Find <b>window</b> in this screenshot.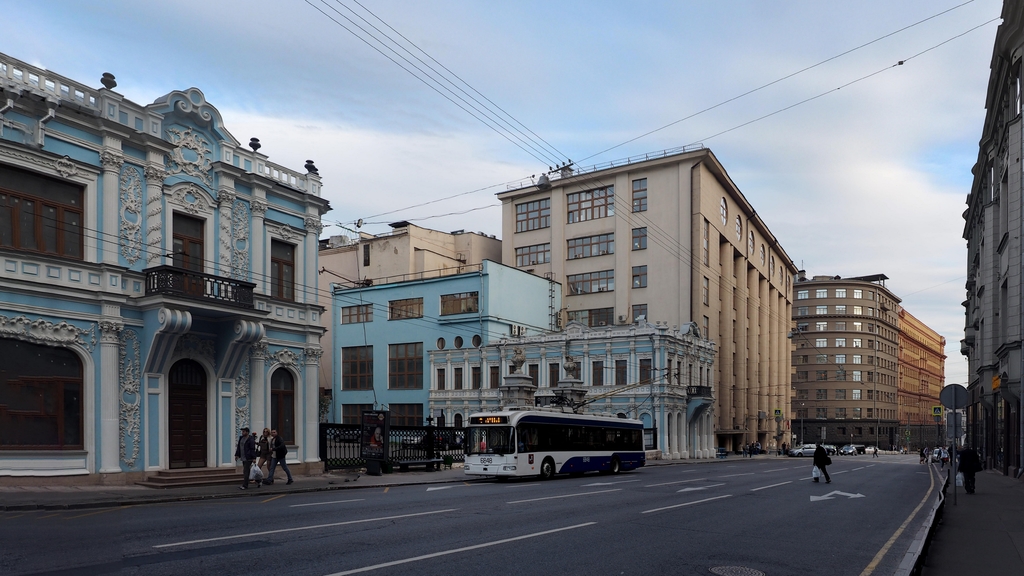
The bounding box for <b>window</b> is <box>565,184,610,220</box>.
